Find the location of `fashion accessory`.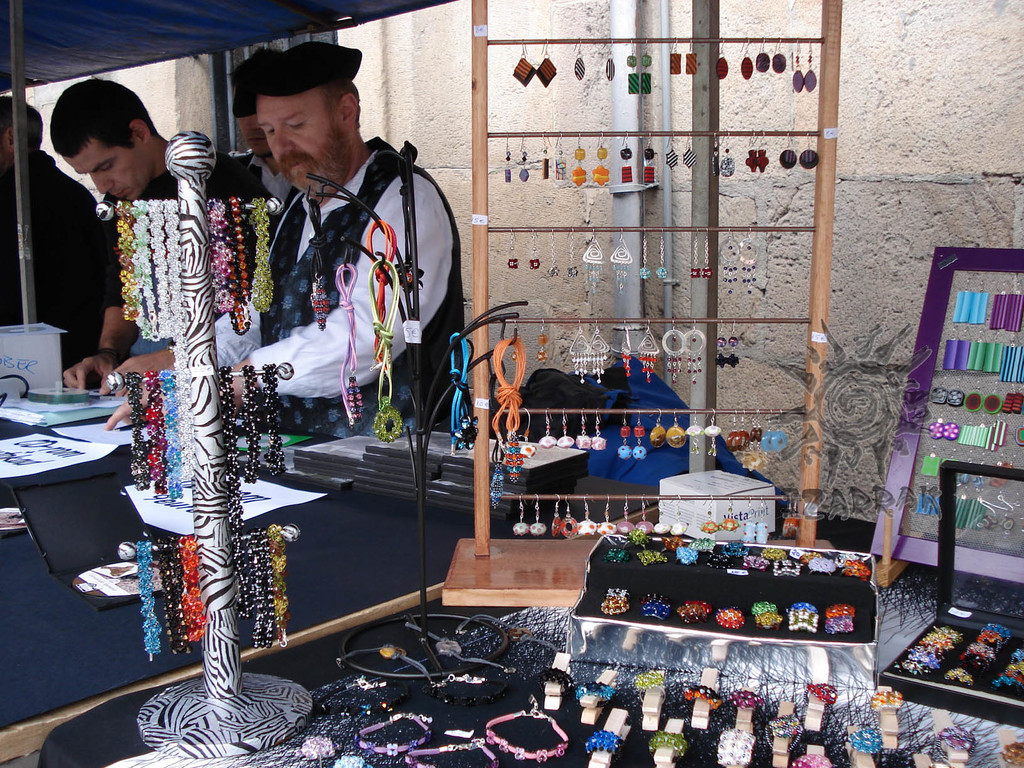
Location: box=[979, 623, 1002, 647].
